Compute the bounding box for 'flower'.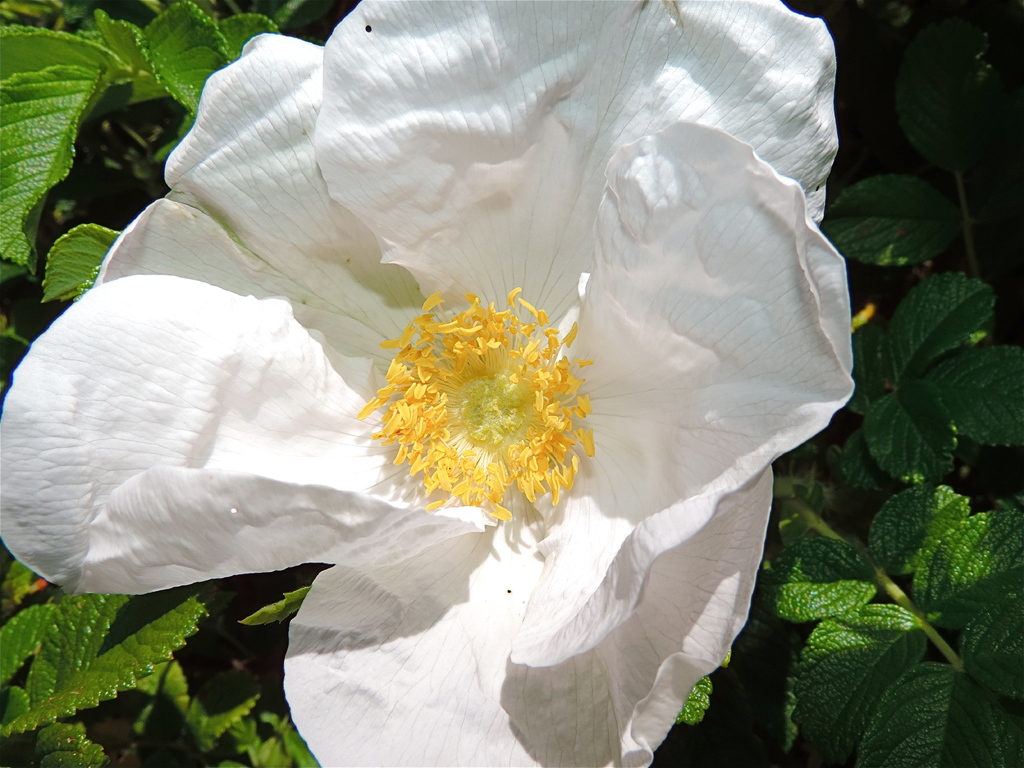
x1=56, y1=6, x2=862, y2=716.
